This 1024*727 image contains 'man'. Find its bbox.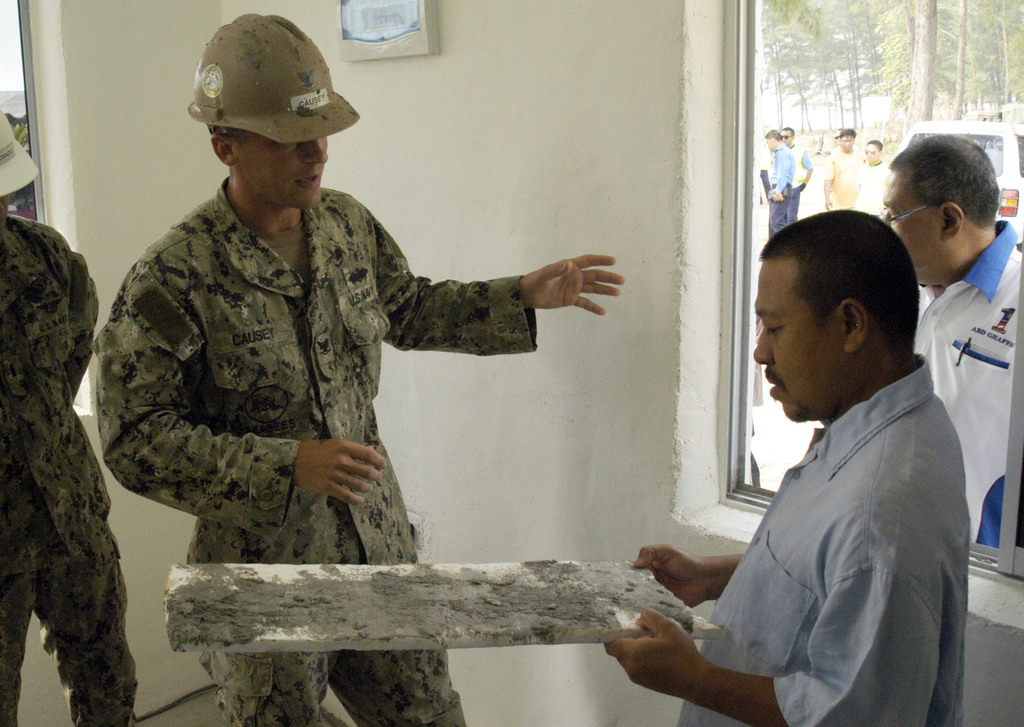
{"x1": 660, "y1": 200, "x2": 978, "y2": 720}.
